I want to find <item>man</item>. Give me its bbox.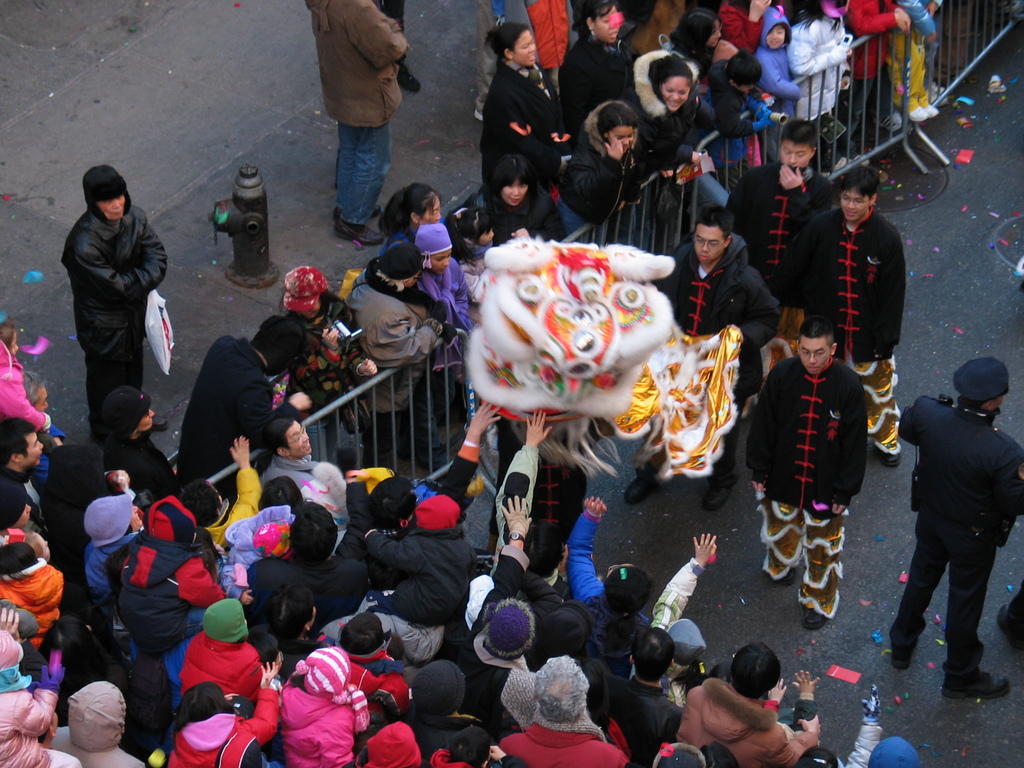
(left=0, top=420, right=44, bottom=521).
